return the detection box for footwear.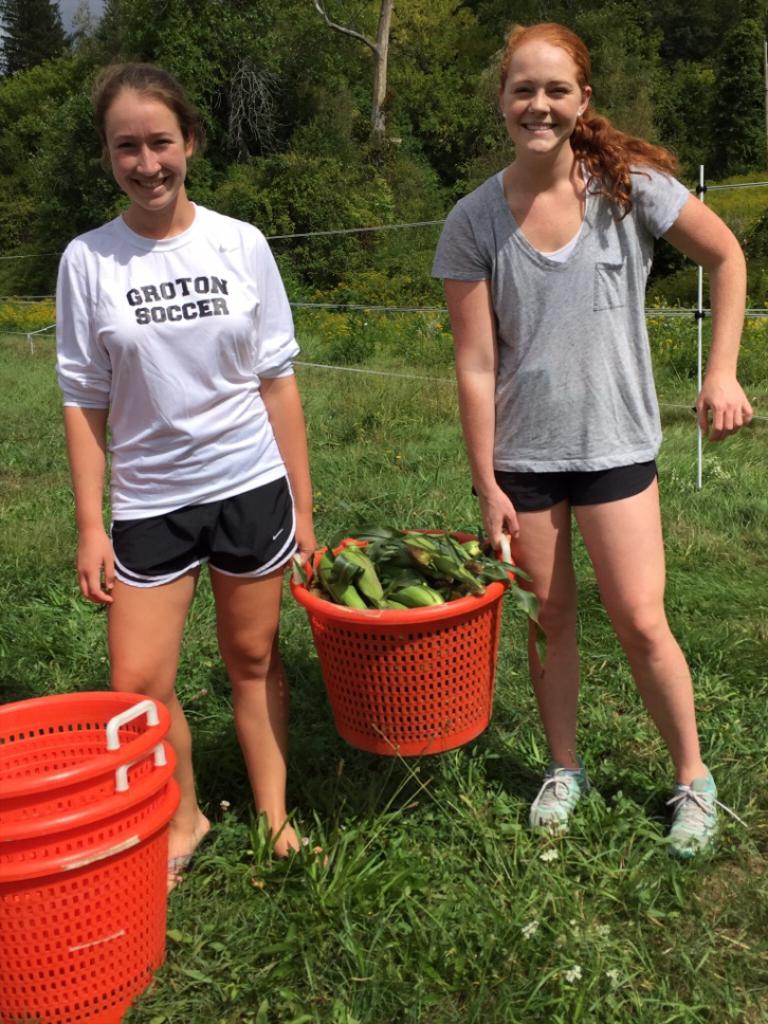
{"left": 664, "top": 772, "right": 738, "bottom": 872}.
